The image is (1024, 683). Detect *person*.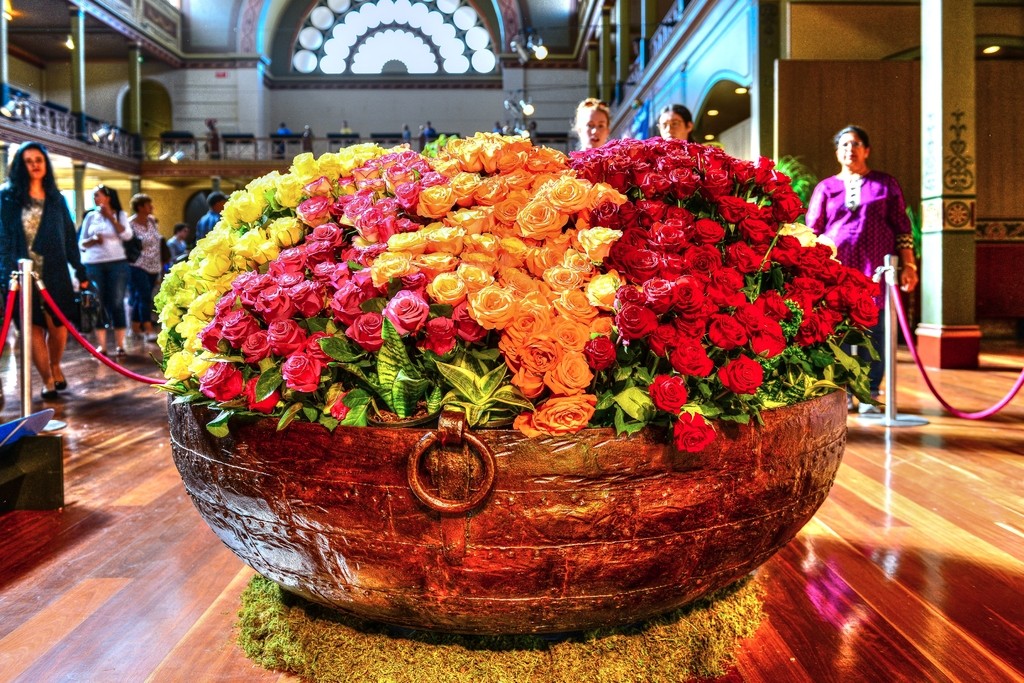
Detection: 413:125:424:152.
